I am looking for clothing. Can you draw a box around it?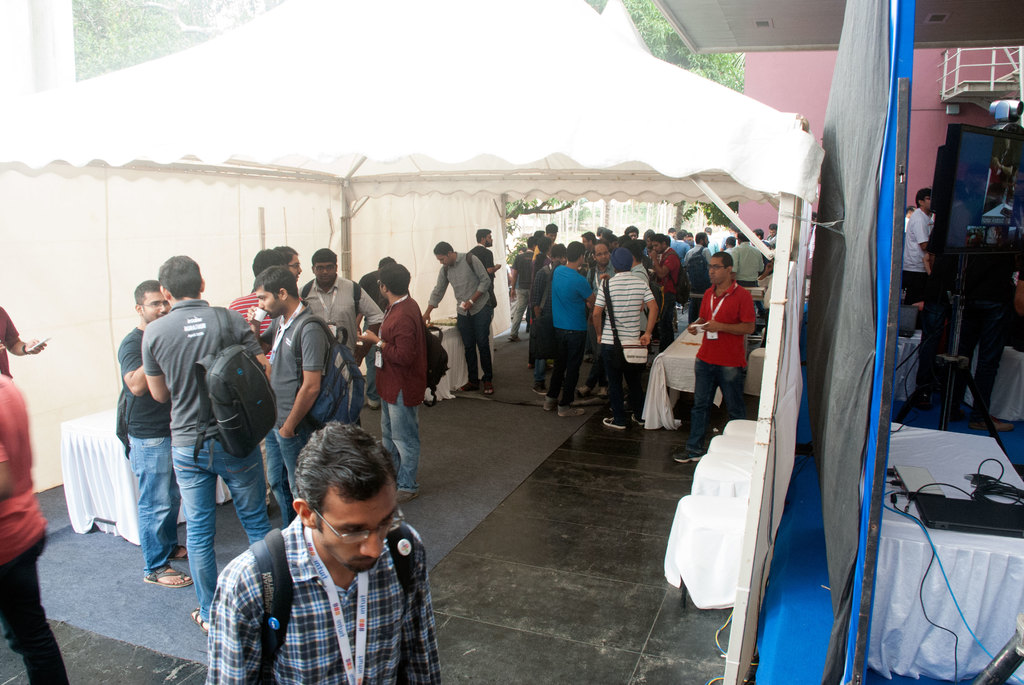
Sure, the bounding box is pyautogui.locateOnScreen(517, 236, 780, 450).
